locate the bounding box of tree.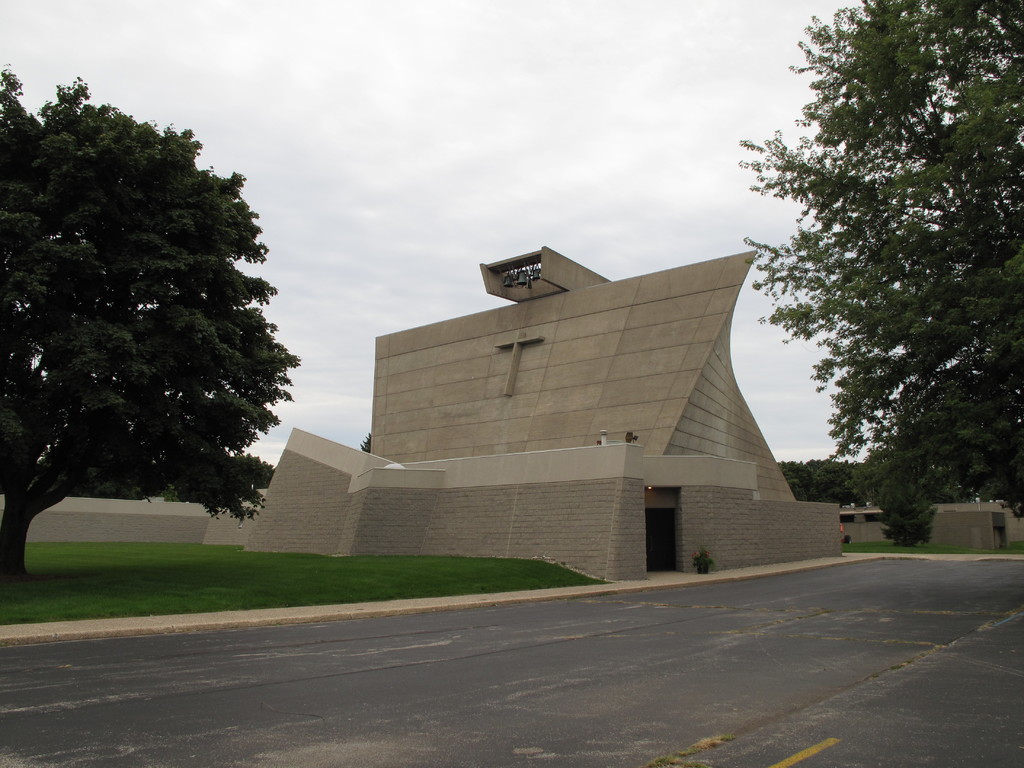
Bounding box: left=0, top=63, right=300, bottom=579.
